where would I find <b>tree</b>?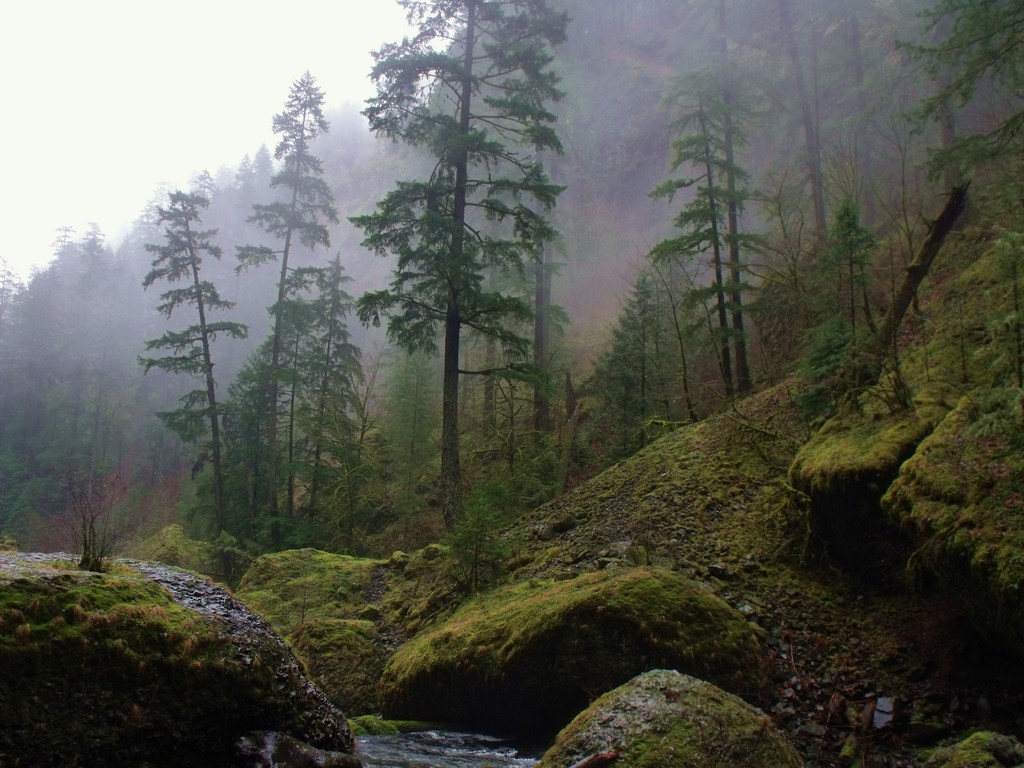
At BBox(221, 67, 338, 556).
